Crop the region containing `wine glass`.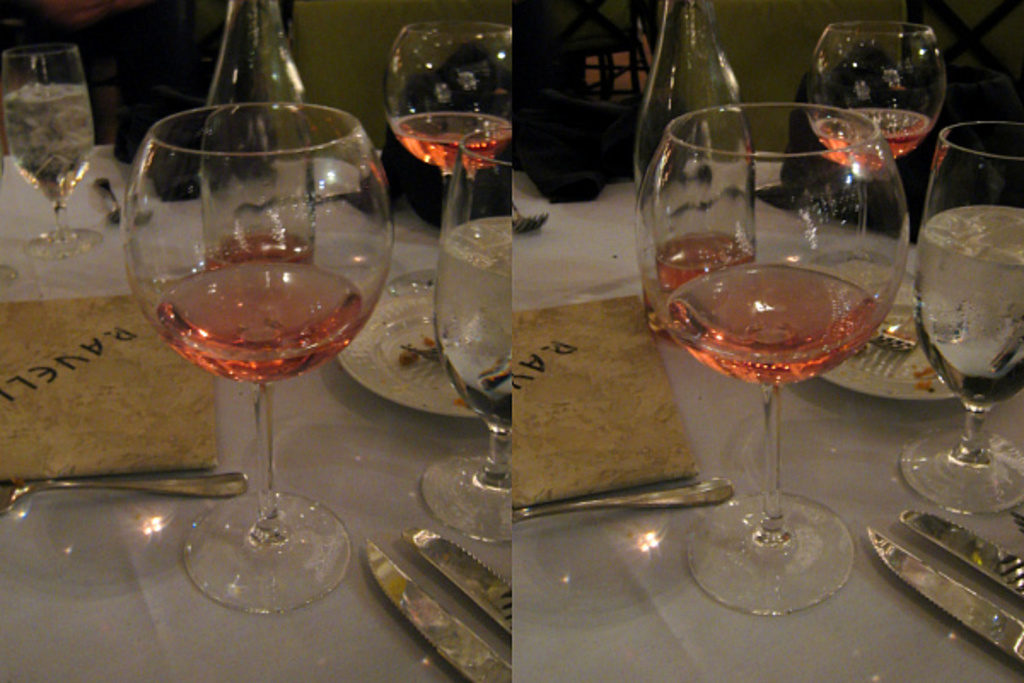
Crop region: [0, 41, 90, 260].
